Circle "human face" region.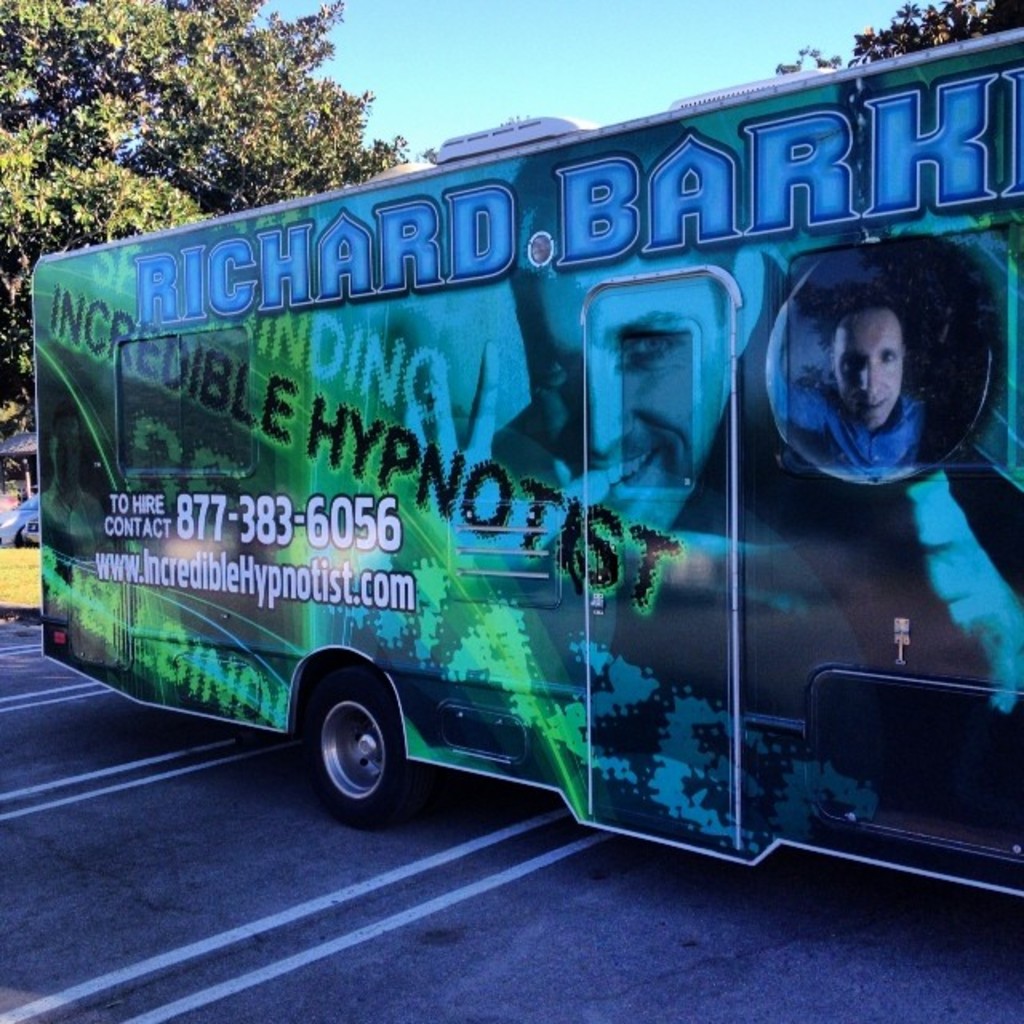
Region: x1=528, y1=264, x2=722, y2=533.
